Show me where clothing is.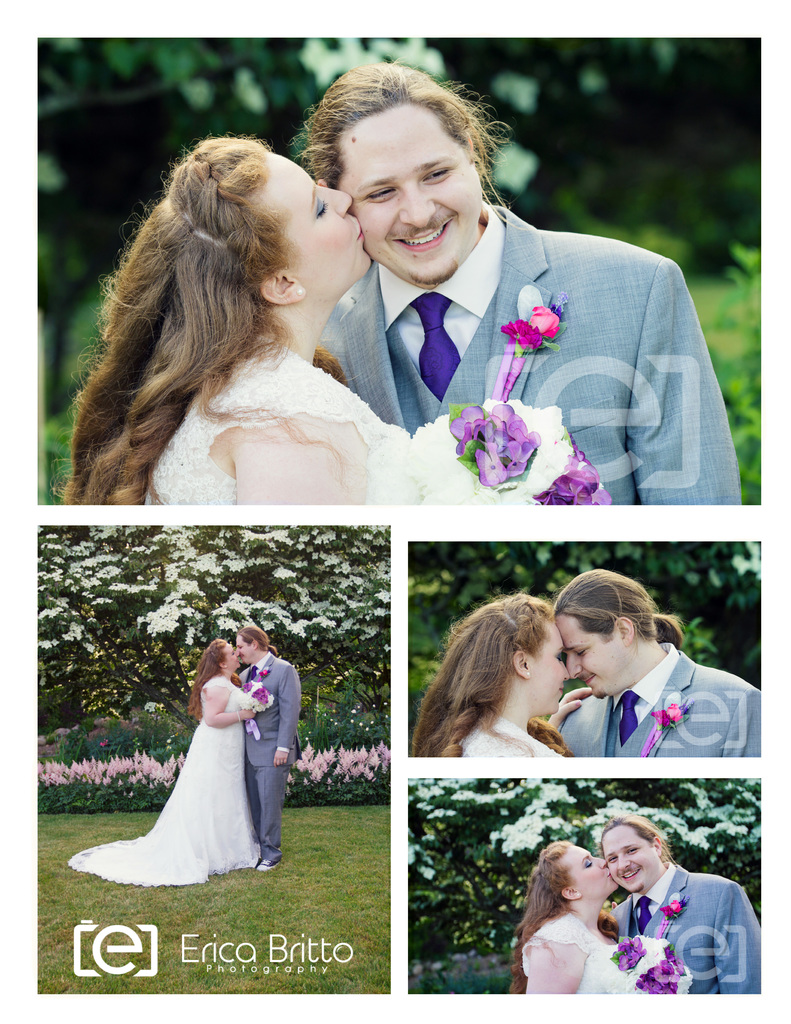
clothing is at x1=303 y1=192 x2=753 y2=514.
